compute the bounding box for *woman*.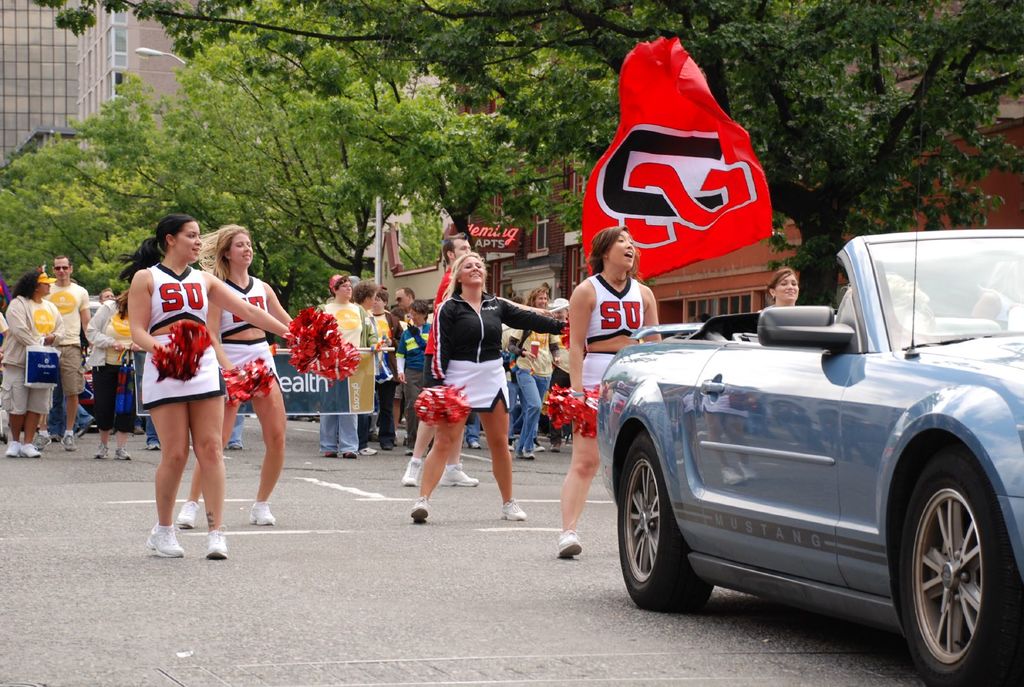
<box>551,216,668,556</box>.
